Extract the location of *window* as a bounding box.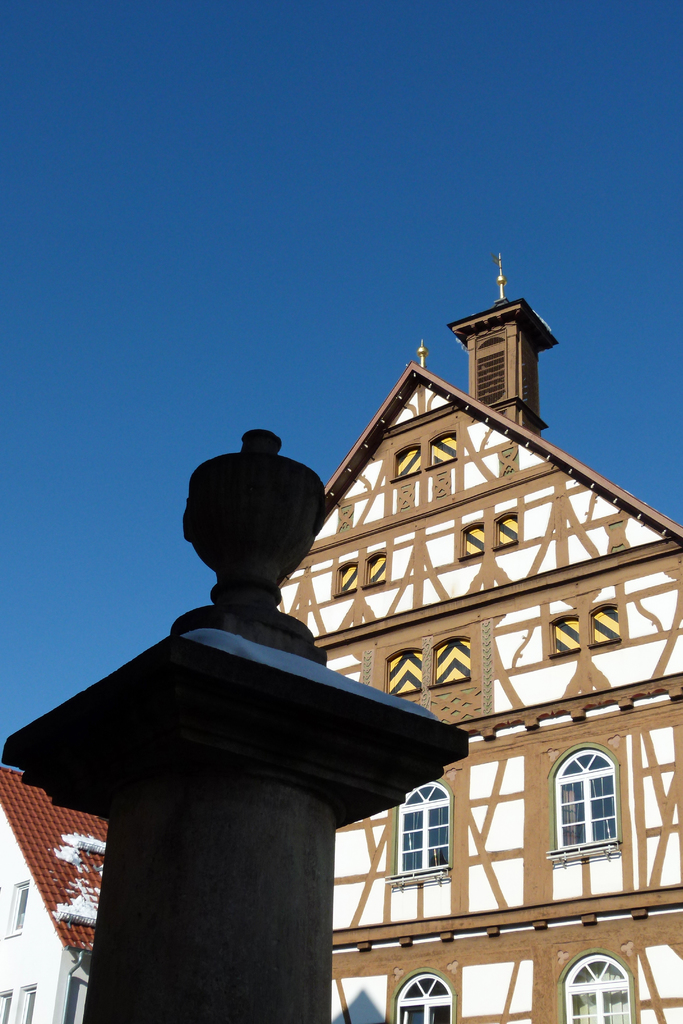
(391,970,454,1023).
